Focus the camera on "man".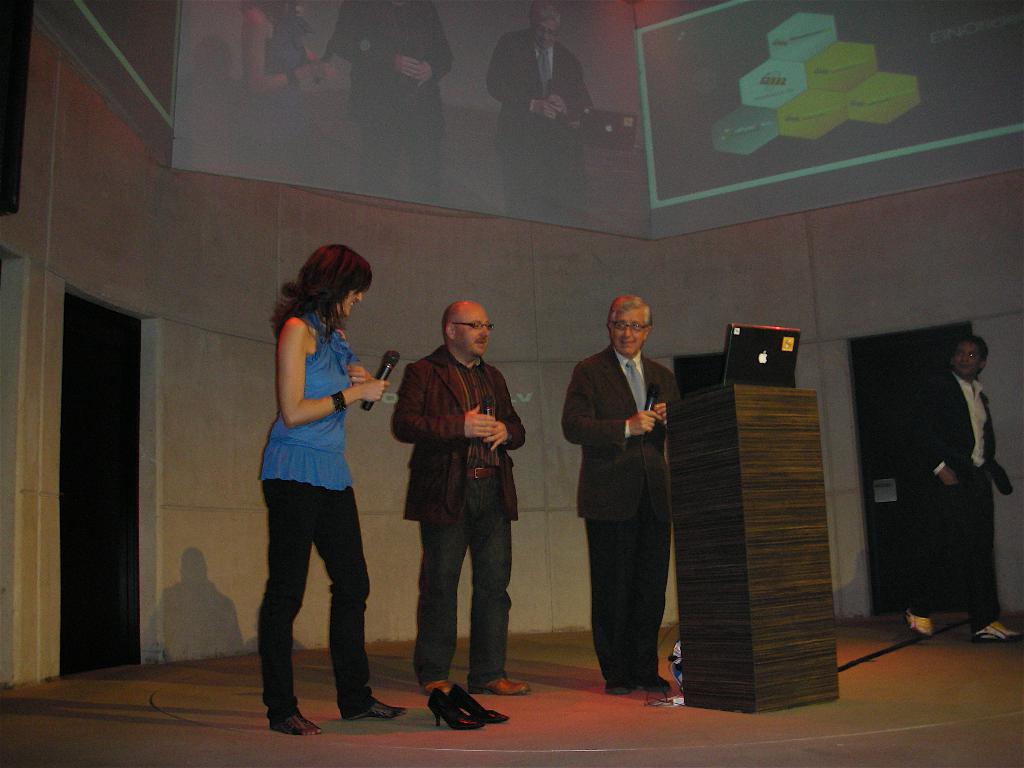
Focus region: box=[554, 296, 680, 694].
